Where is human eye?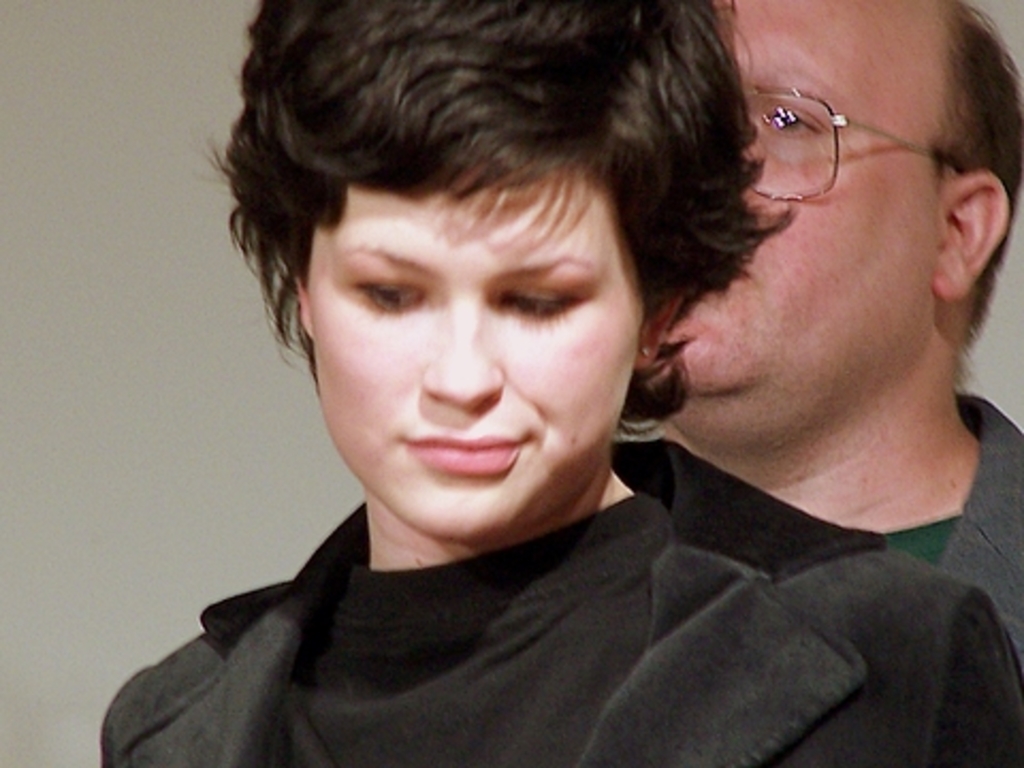
(326, 252, 433, 326).
